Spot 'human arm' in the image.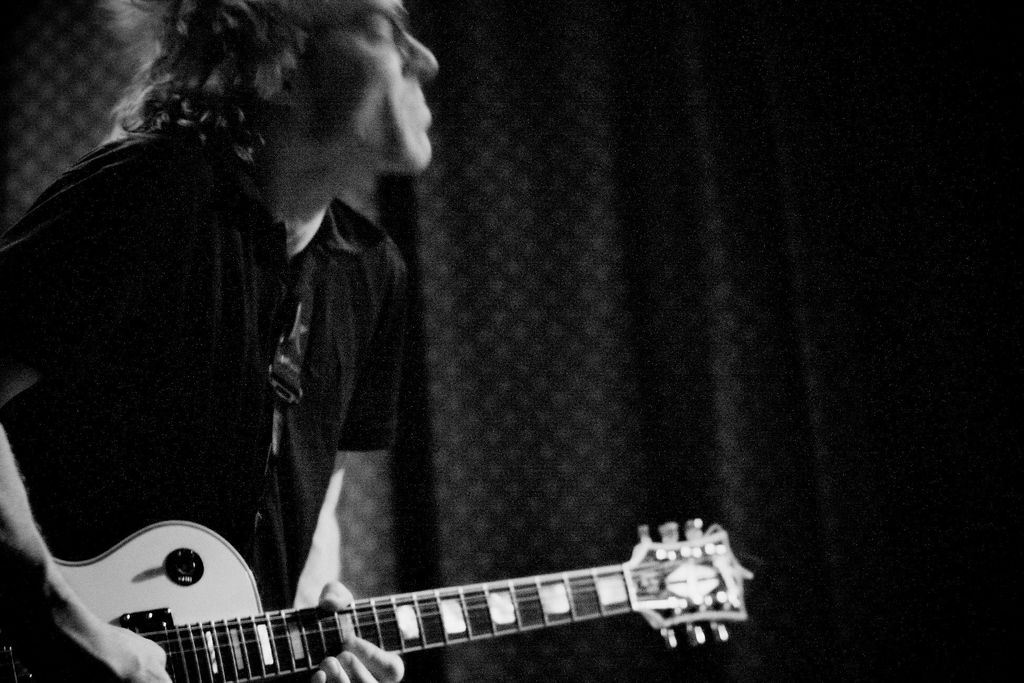
'human arm' found at [left=294, top=224, right=410, bottom=682].
